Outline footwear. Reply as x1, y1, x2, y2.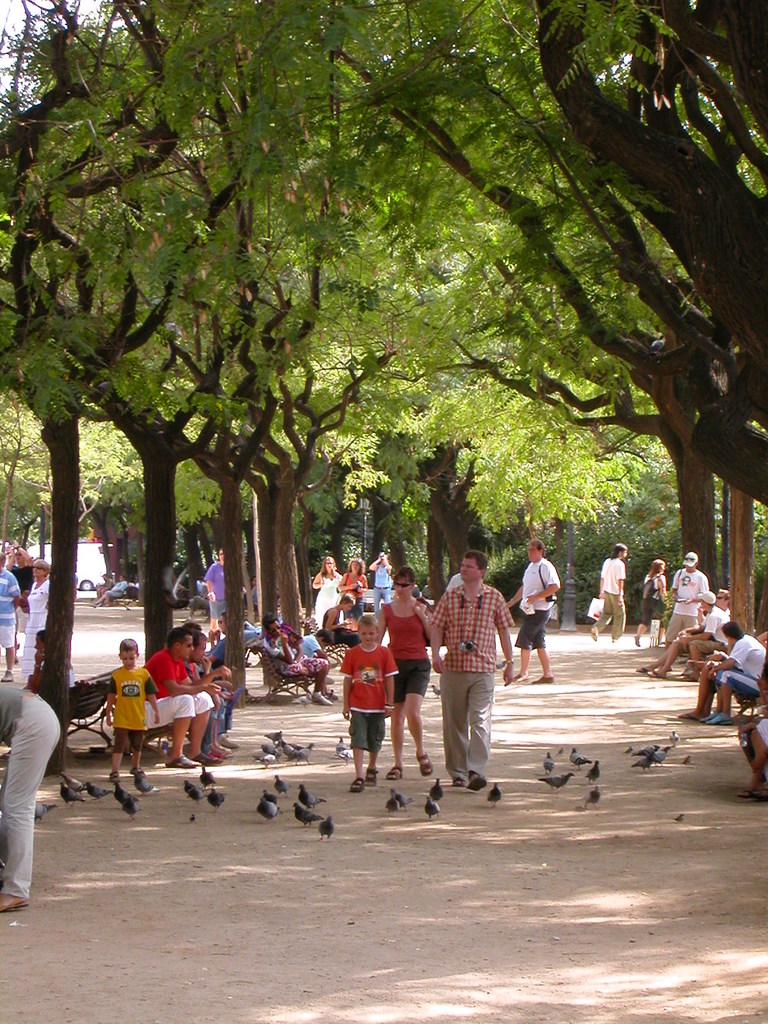
653, 673, 664, 676.
